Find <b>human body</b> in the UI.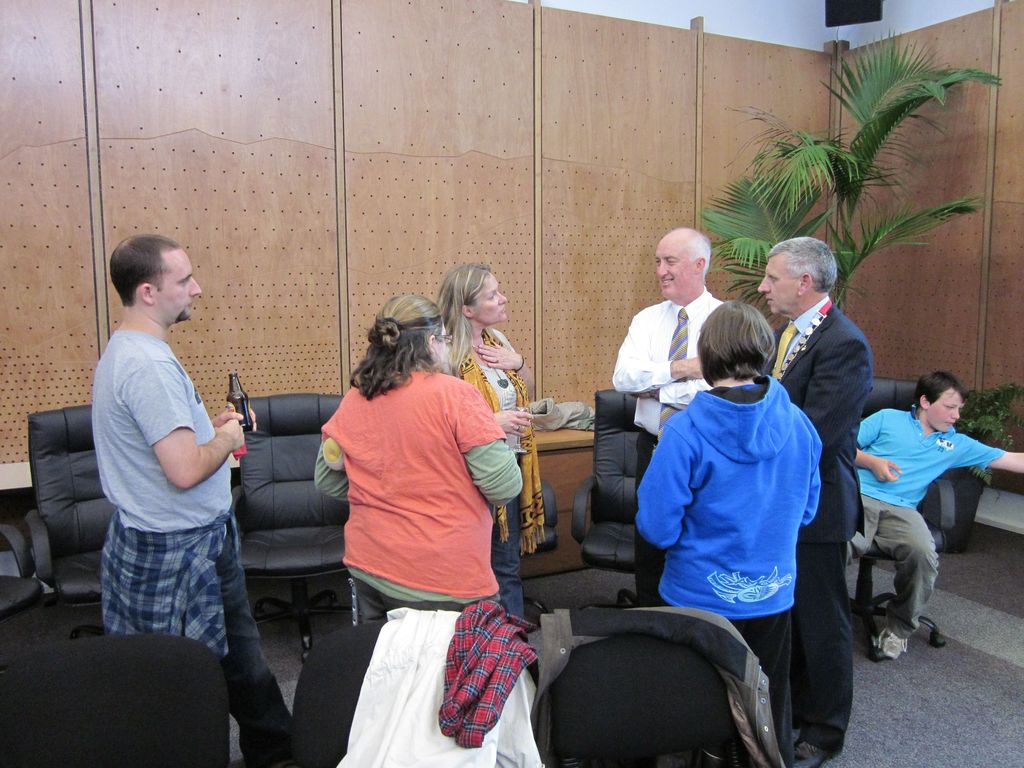
UI element at 433,259,544,613.
